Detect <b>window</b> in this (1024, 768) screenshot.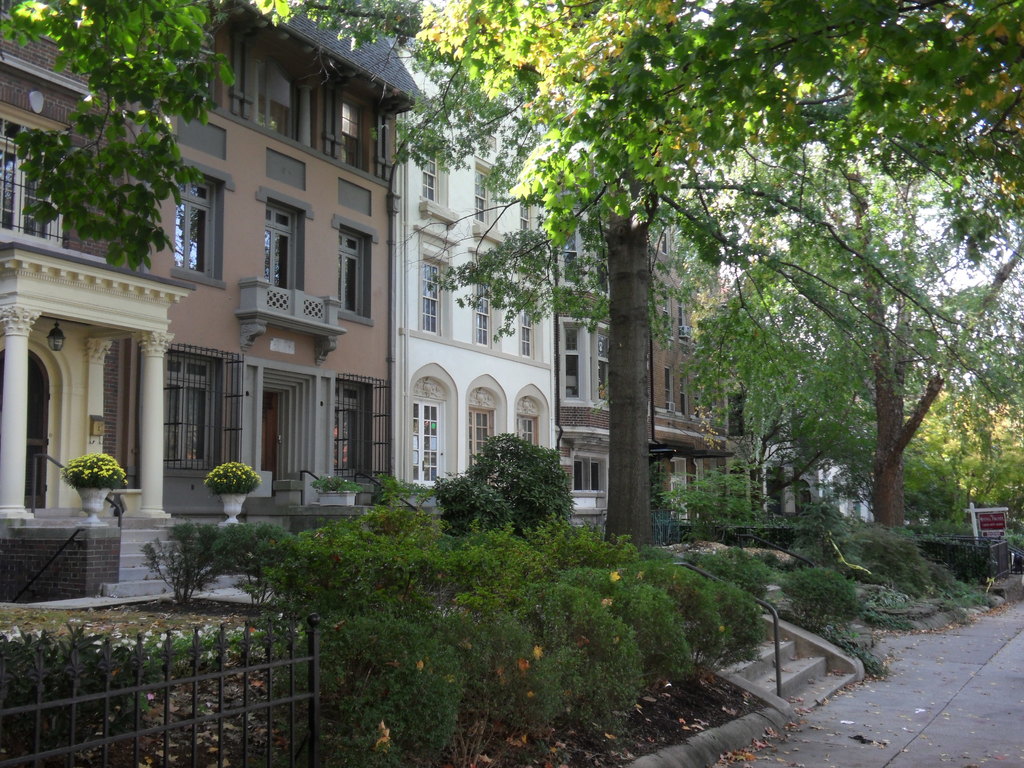
Detection: {"x1": 730, "y1": 392, "x2": 747, "y2": 434}.
